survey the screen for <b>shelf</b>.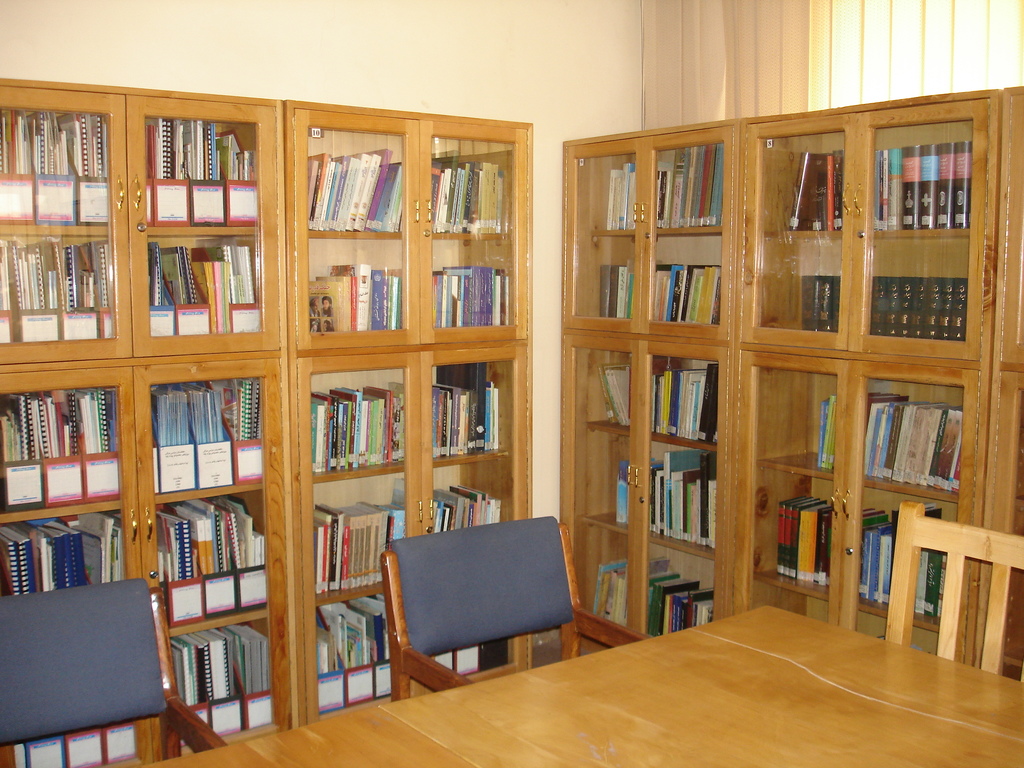
Survey found: left=430, top=232, right=534, bottom=335.
